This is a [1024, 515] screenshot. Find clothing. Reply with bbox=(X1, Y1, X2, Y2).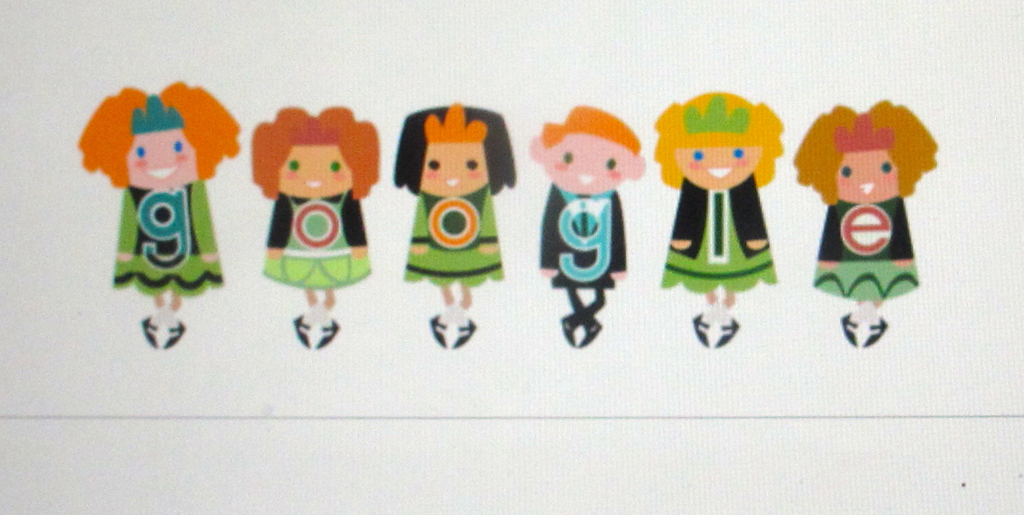
bbox=(401, 181, 506, 286).
